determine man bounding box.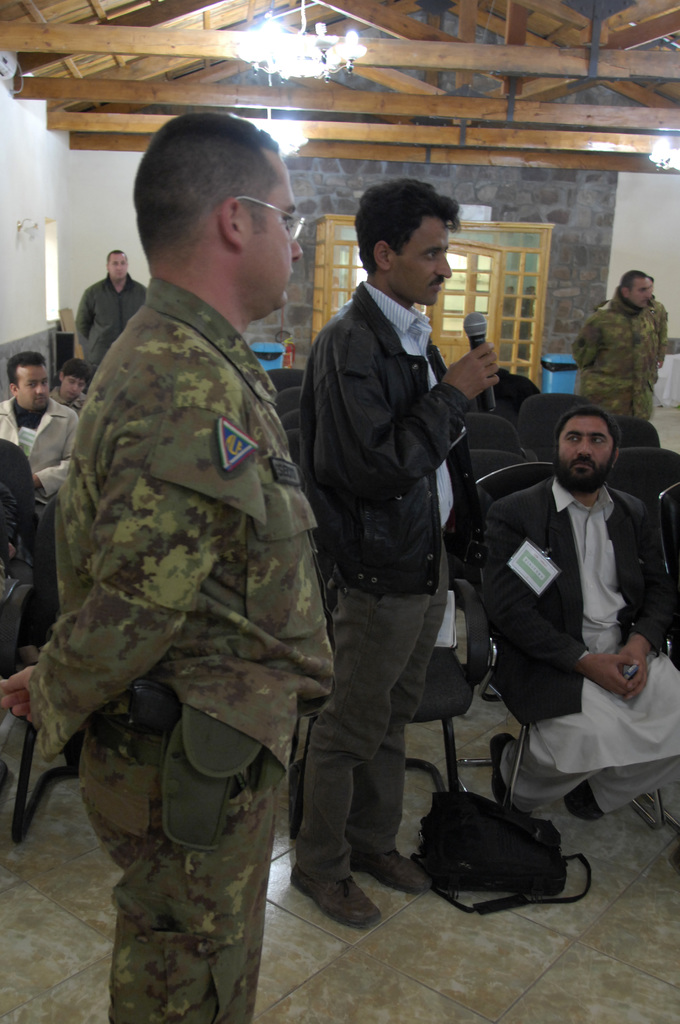
Determined: 0,115,337,1023.
